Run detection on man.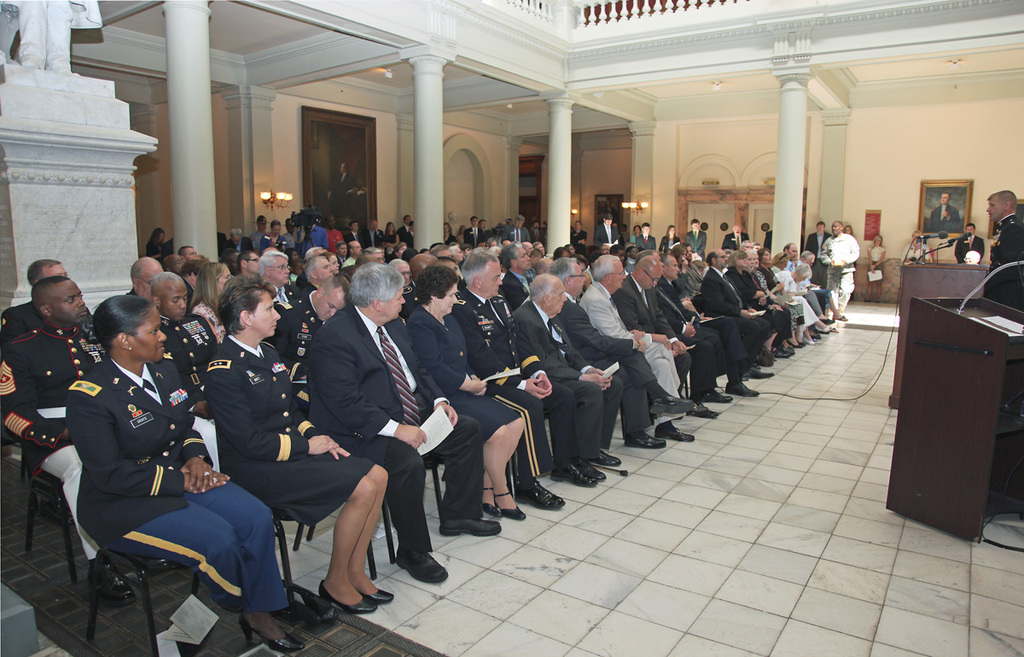
Result: bbox(463, 214, 486, 249).
